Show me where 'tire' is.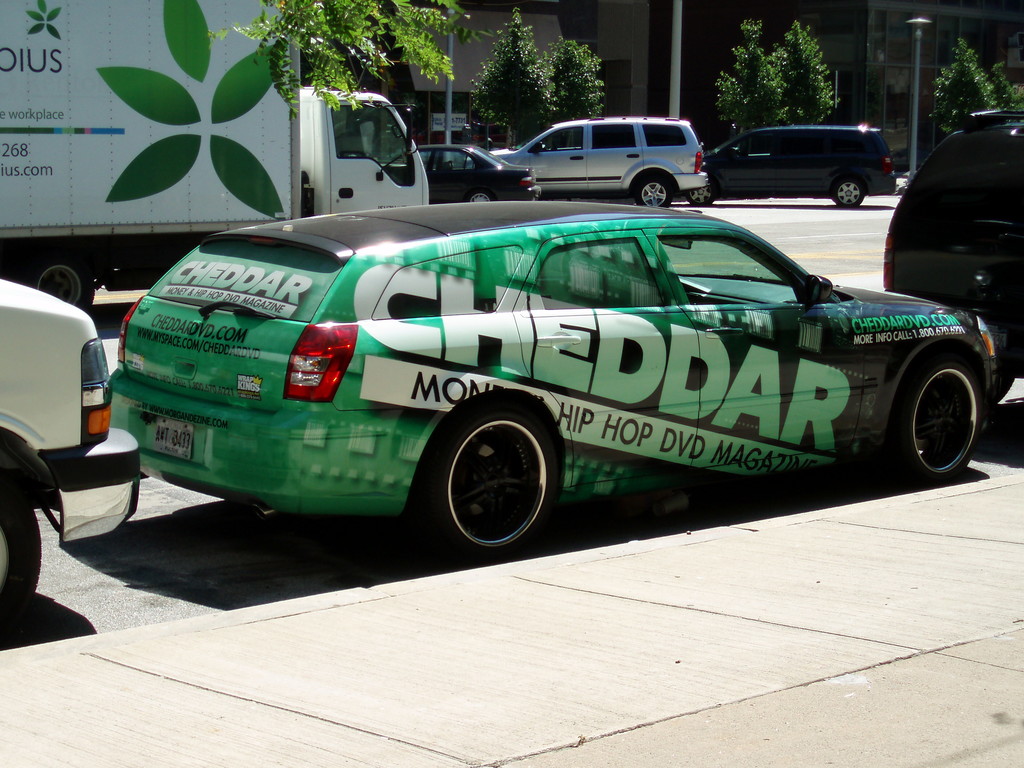
'tire' is at 22, 252, 95, 307.
